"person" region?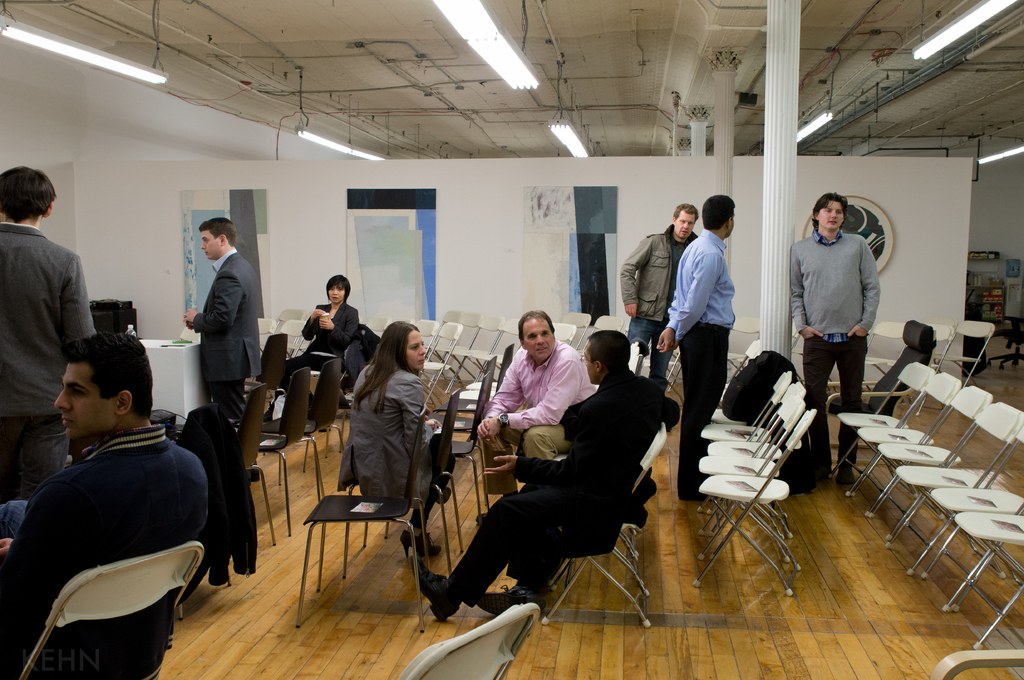
bbox=(0, 161, 94, 502)
